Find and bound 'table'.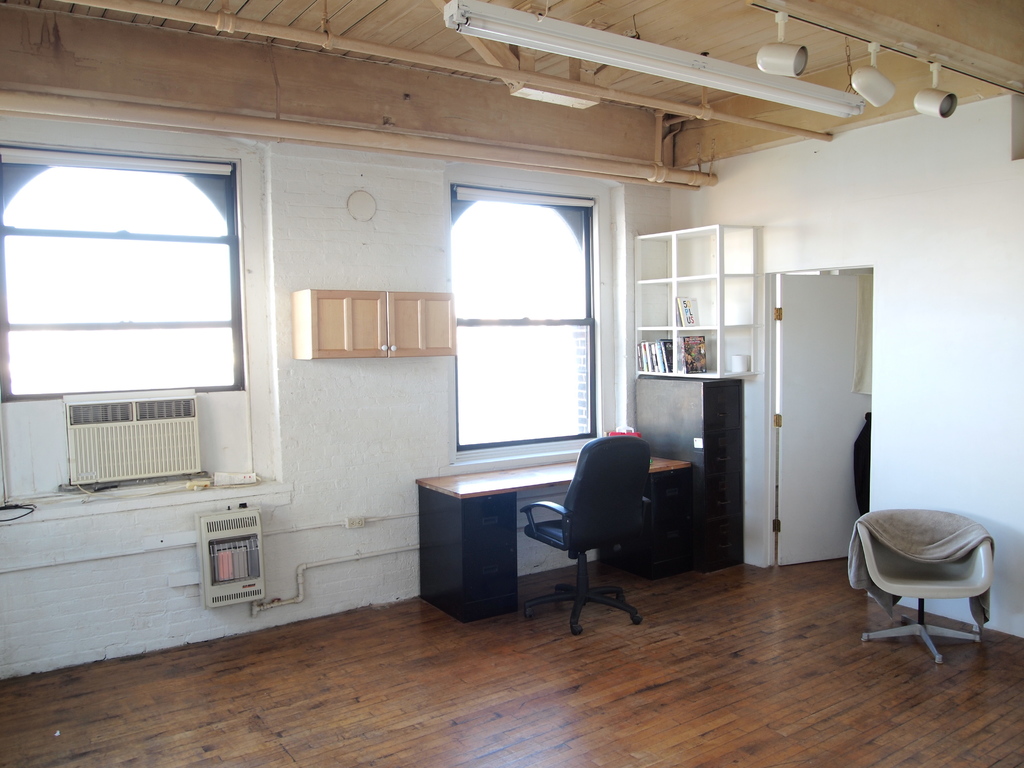
Bound: region(412, 454, 692, 618).
